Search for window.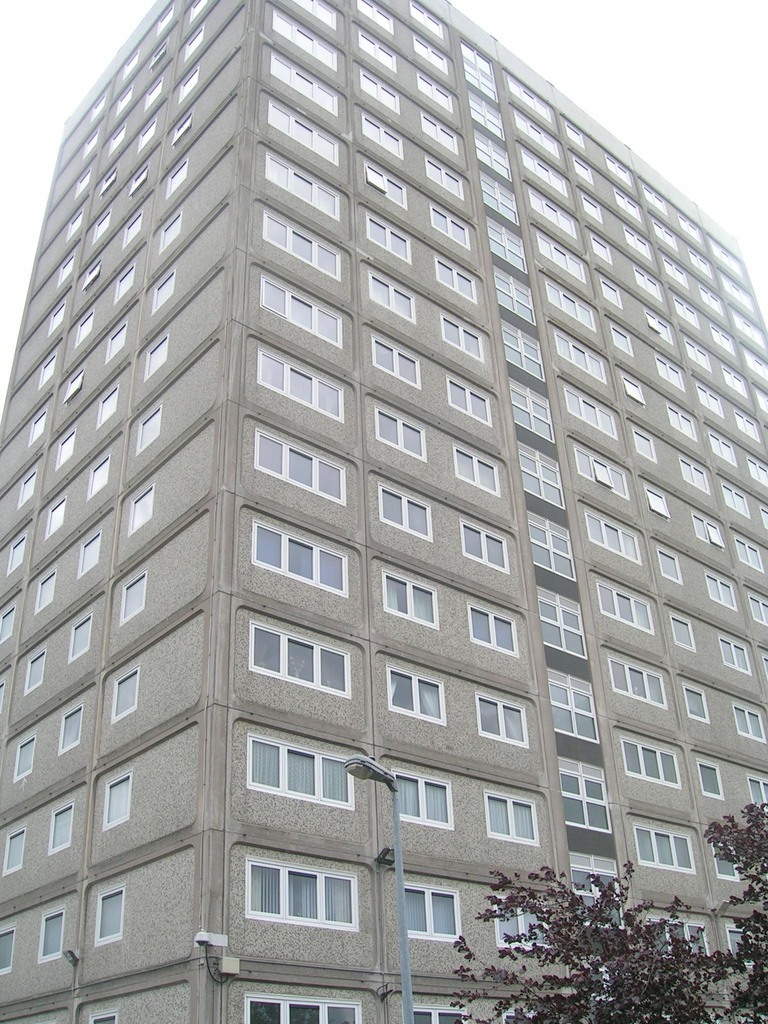
Found at [left=134, top=403, right=160, bottom=452].
